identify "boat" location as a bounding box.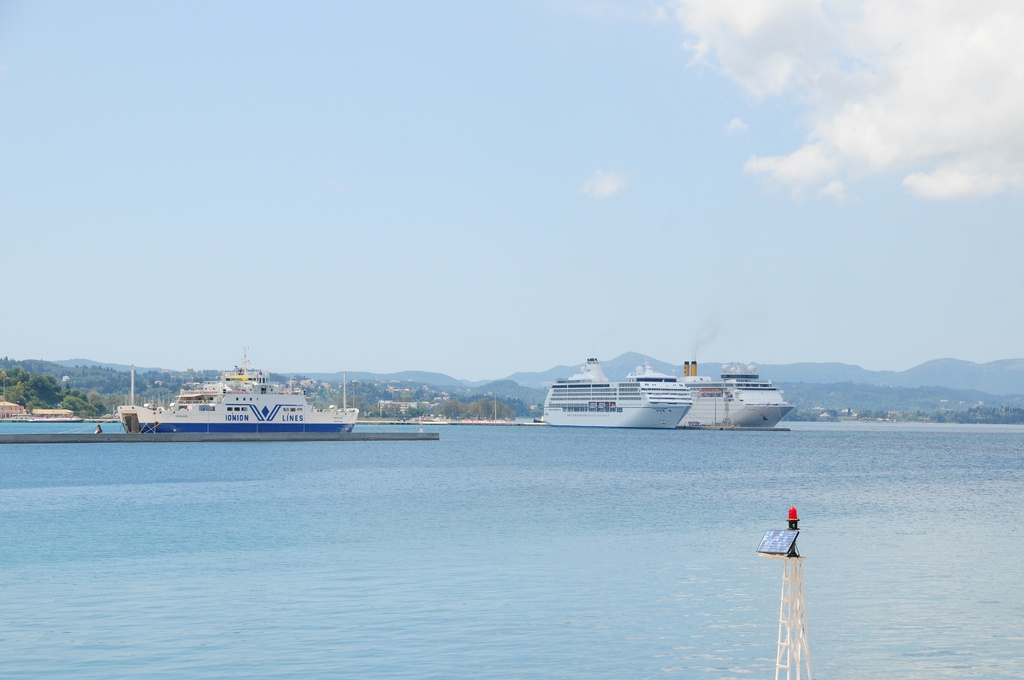
x1=395, y1=413, x2=456, y2=428.
